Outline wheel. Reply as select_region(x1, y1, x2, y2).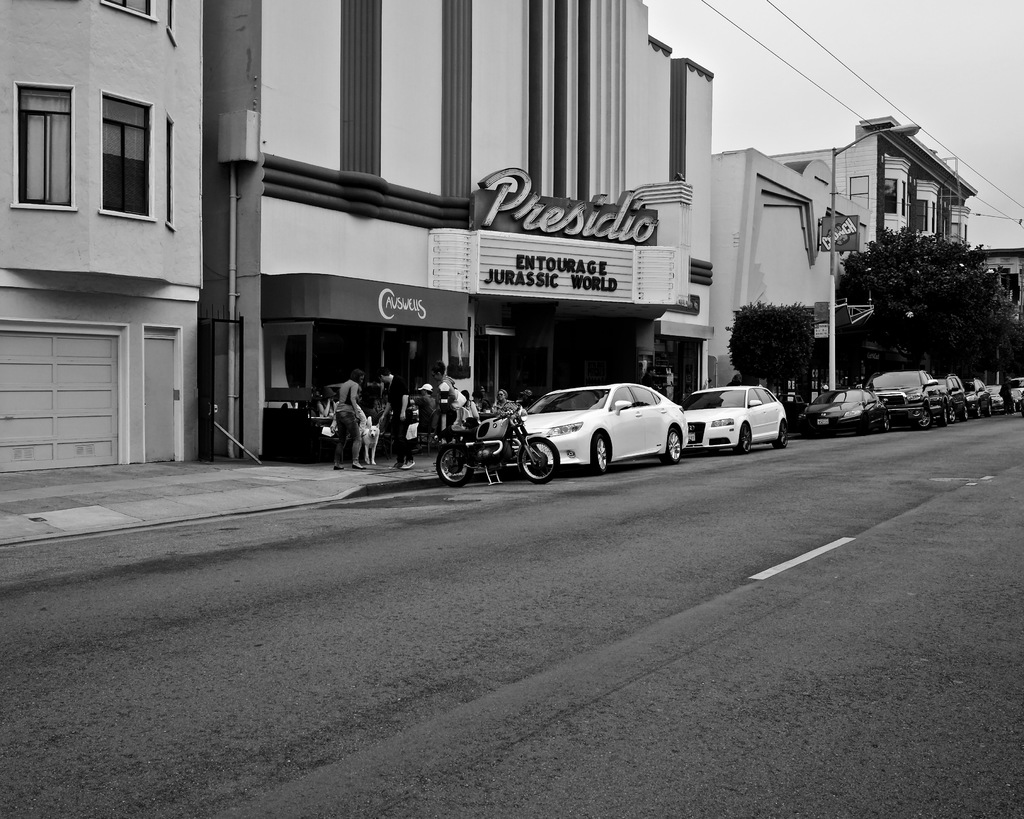
select_region(779, 423, 788, 448).
